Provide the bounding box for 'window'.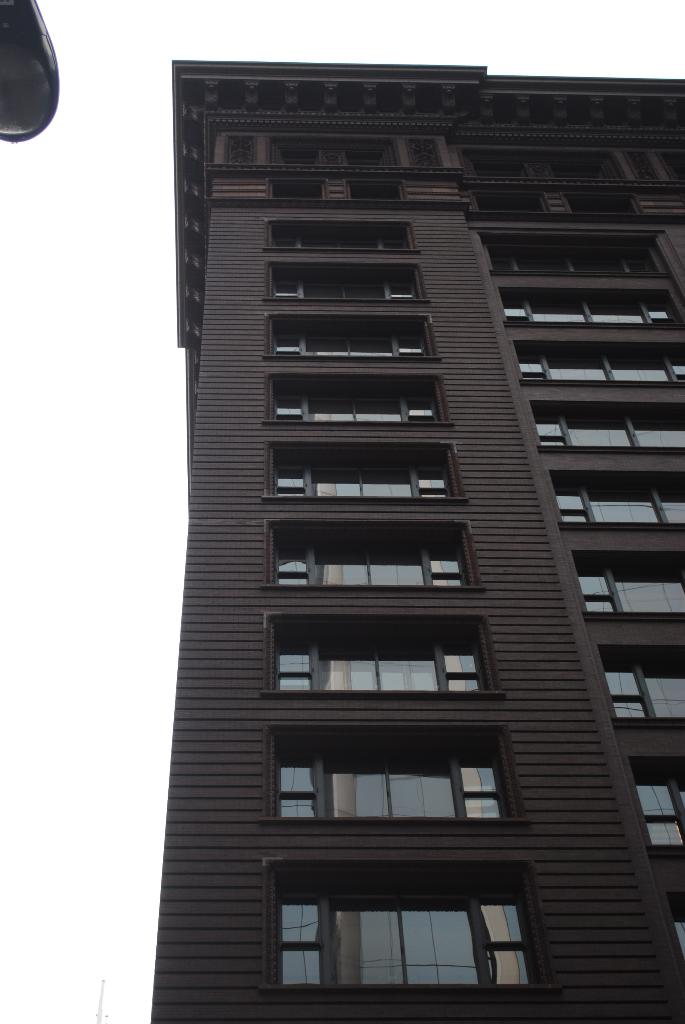
Rect(238, 863, 556, 988).
